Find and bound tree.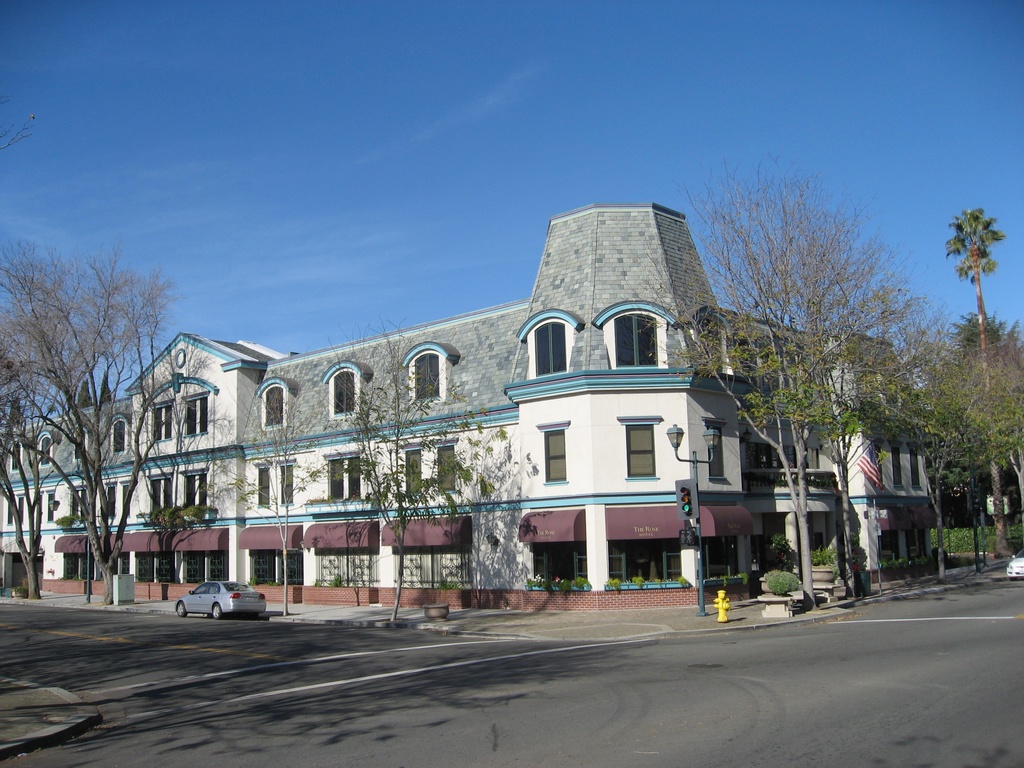
Bound: bbox=[0, 367, 60, 600].
